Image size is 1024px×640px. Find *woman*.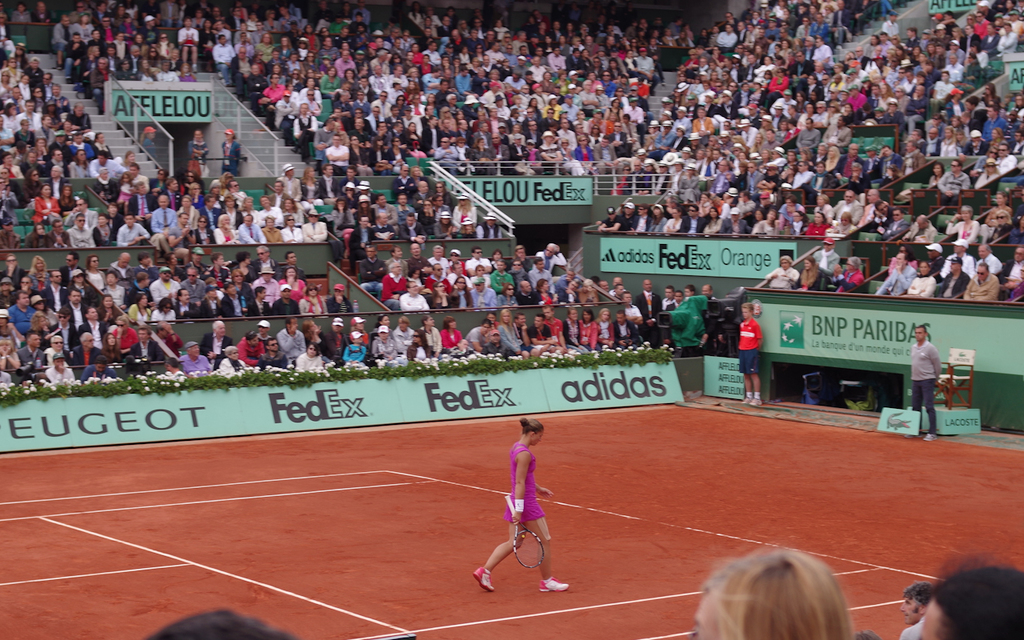
Rect(111, 315, 136, 350).
